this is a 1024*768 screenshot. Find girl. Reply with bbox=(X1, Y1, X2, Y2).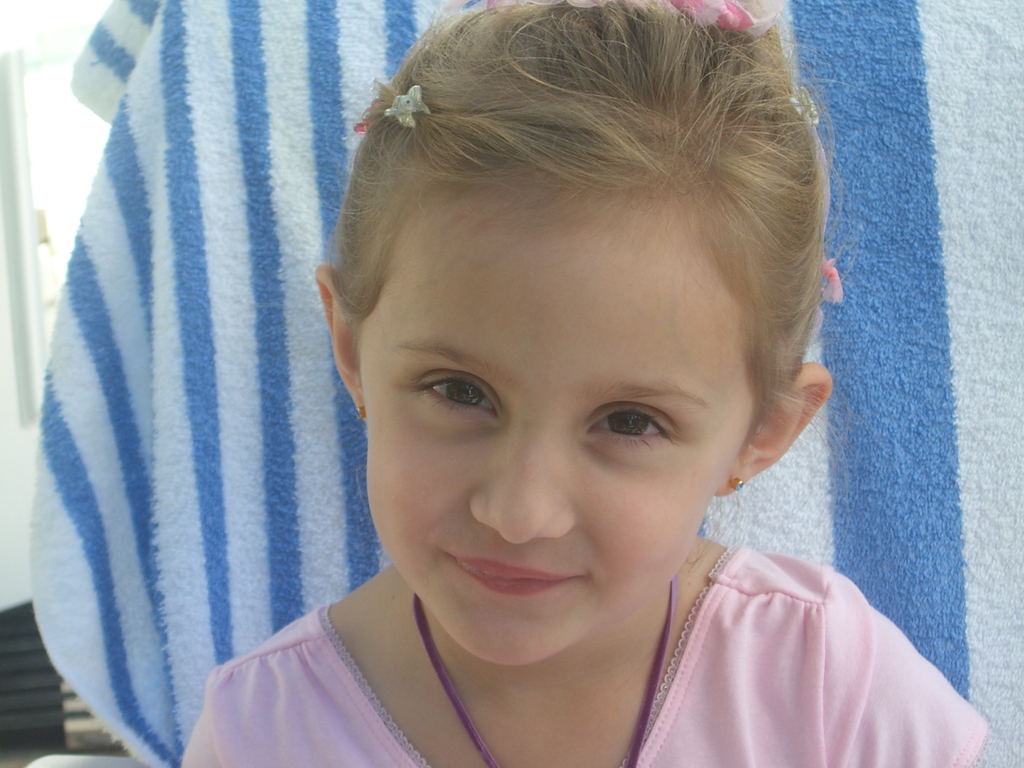
bbox=(182, 0, 992, 767).
